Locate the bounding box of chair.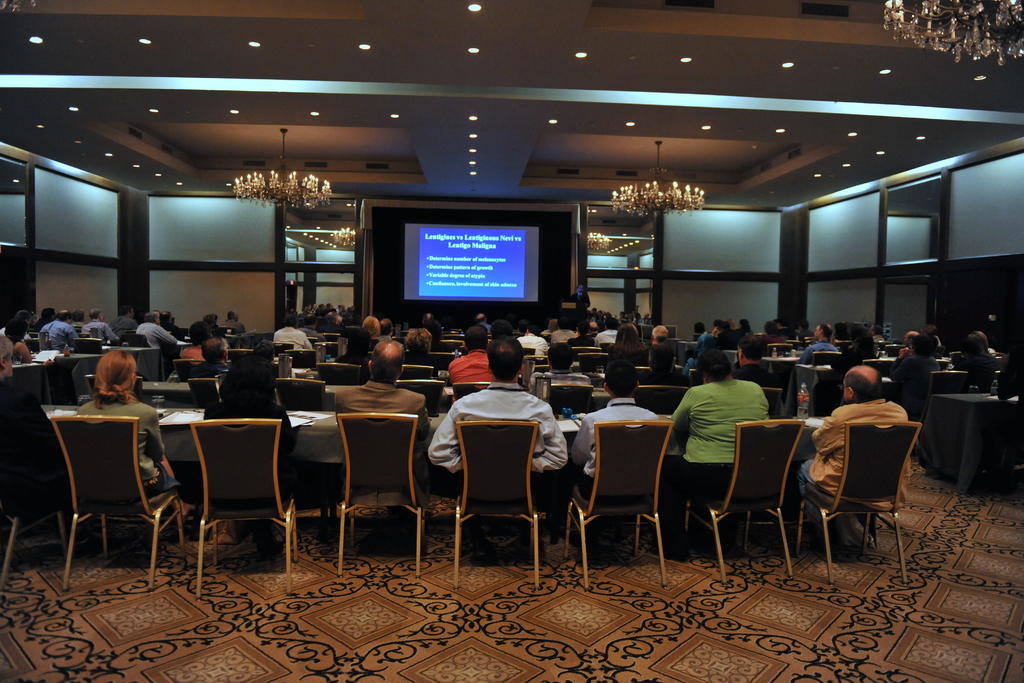
Bounding box: BBox(577, 352, 615, 378).
